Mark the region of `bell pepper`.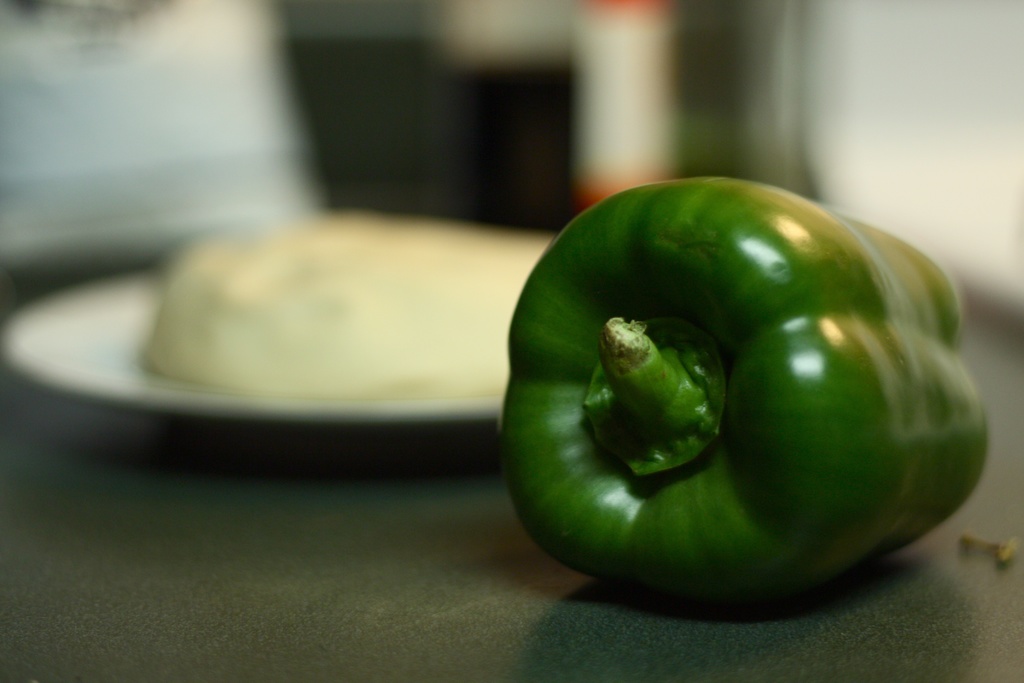
Region: (481,175,980,621).
